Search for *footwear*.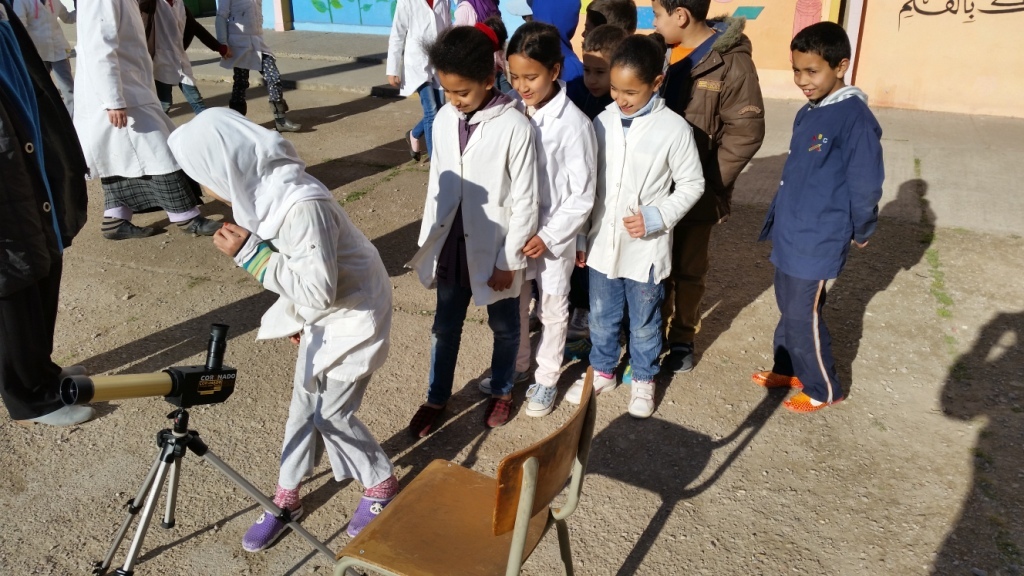
Found at x1=273 y1=115 x2=303 y2=128.
